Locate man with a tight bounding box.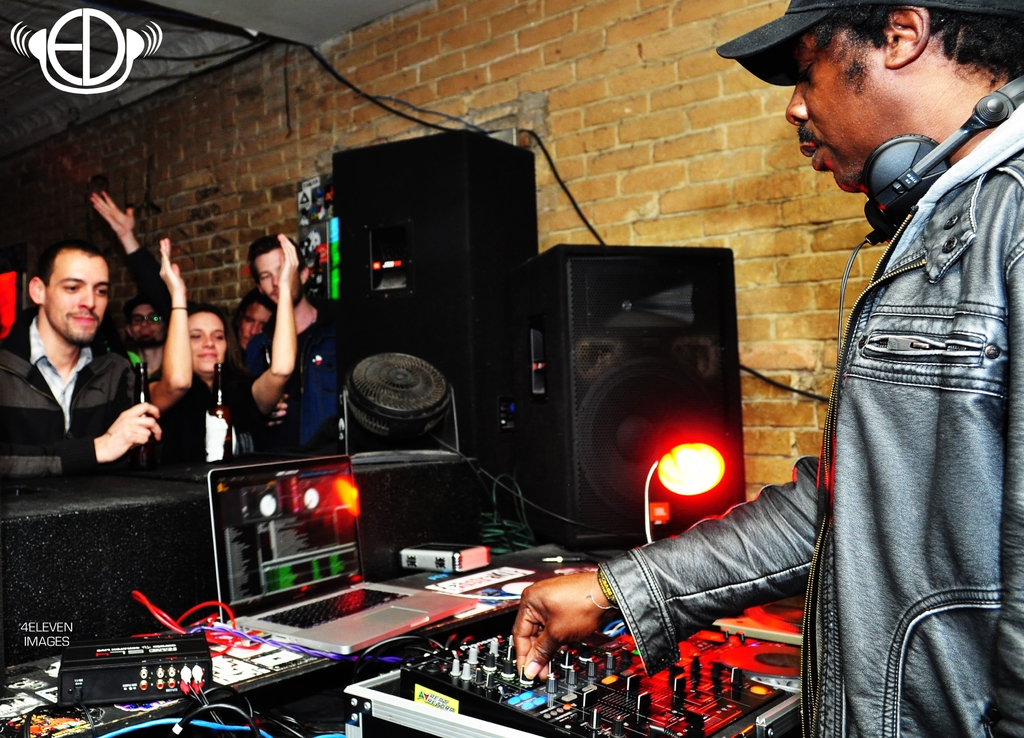
region(121, 283, 168, 389).
